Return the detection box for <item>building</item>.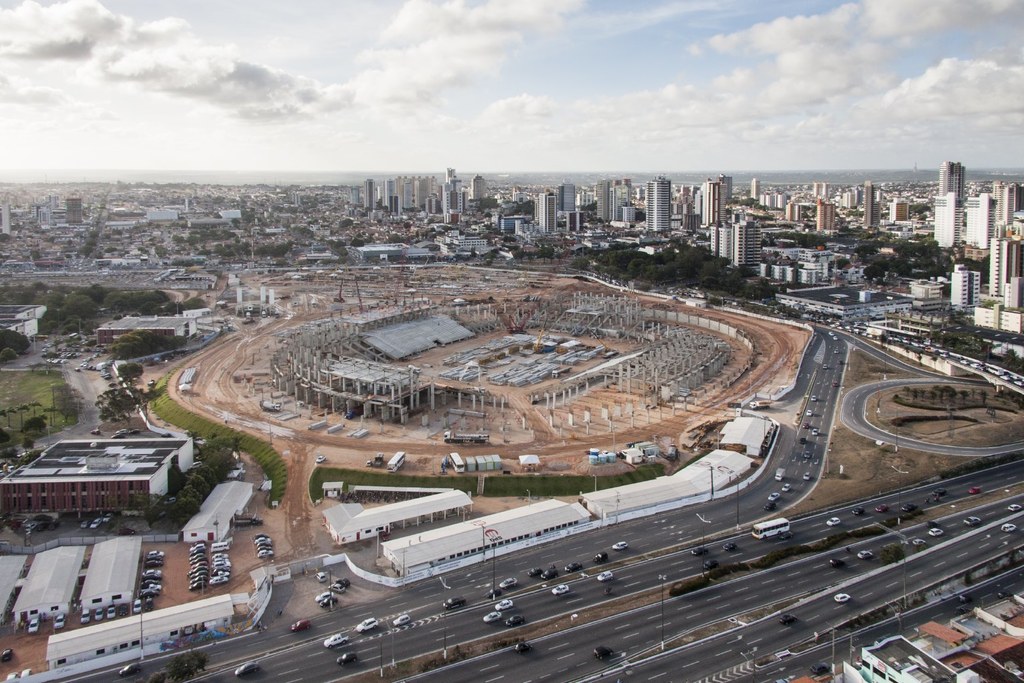
BBox(0, 554, 31, 613).
